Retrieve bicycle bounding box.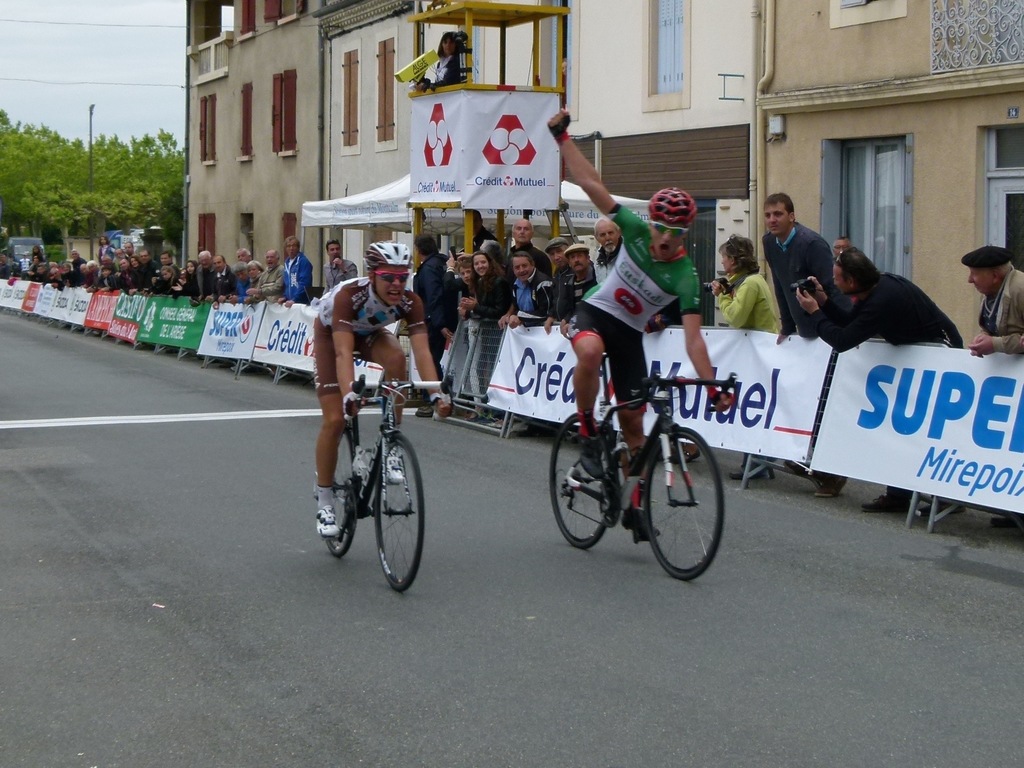
Bounding box: bbox(548, 360, 747, 585).
